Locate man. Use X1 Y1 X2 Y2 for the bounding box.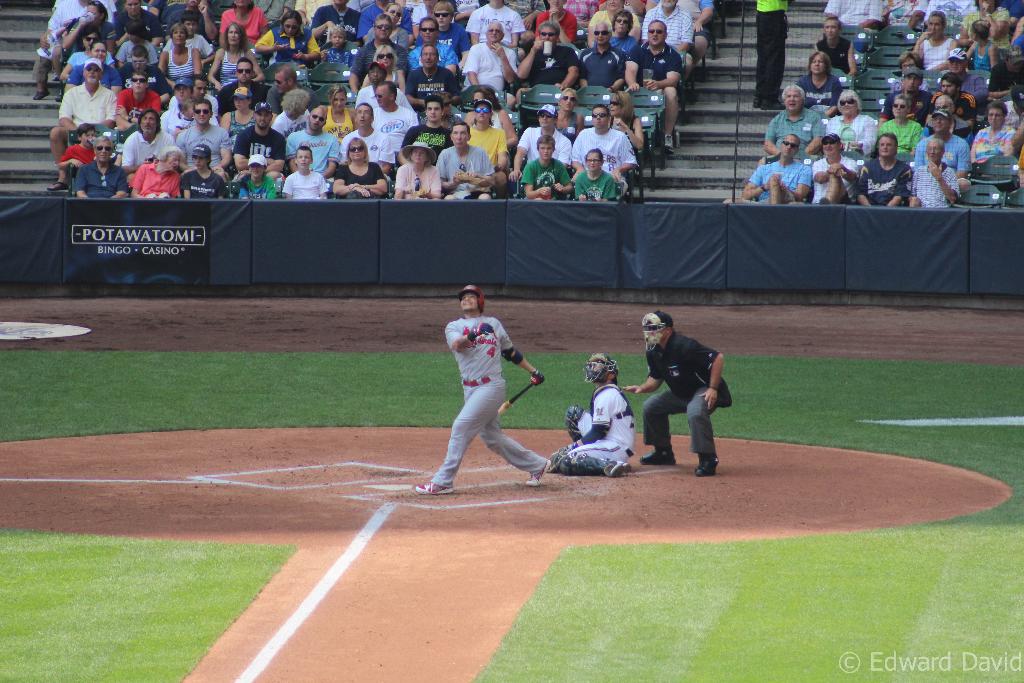
810 21 863 78.
